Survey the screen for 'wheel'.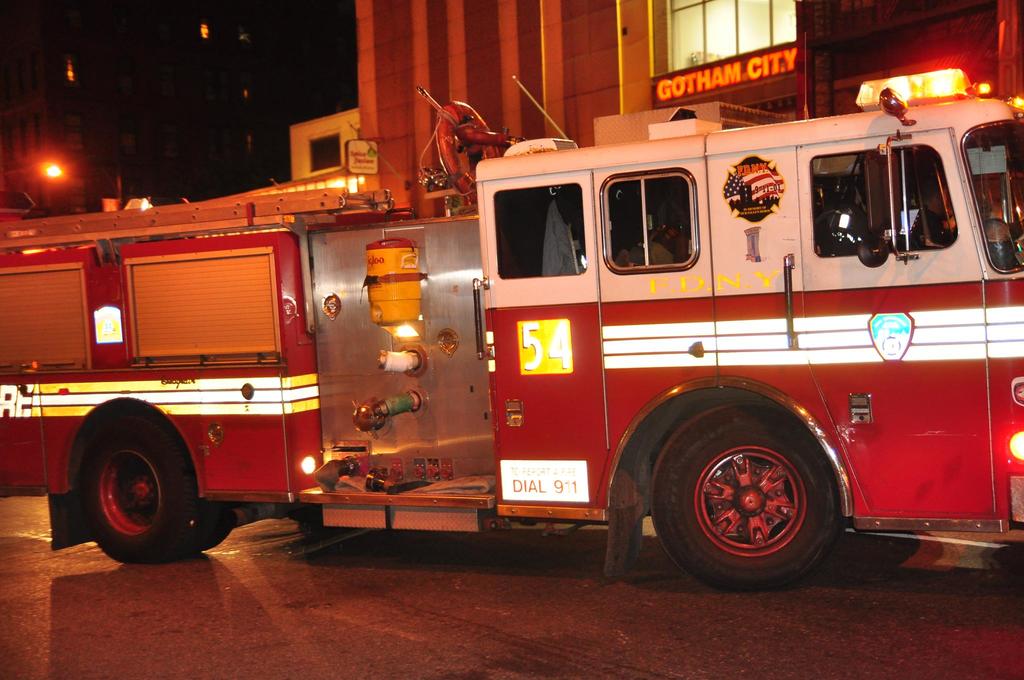
Survey found: (x1=81, y1=429, x2=203, y2=557).
